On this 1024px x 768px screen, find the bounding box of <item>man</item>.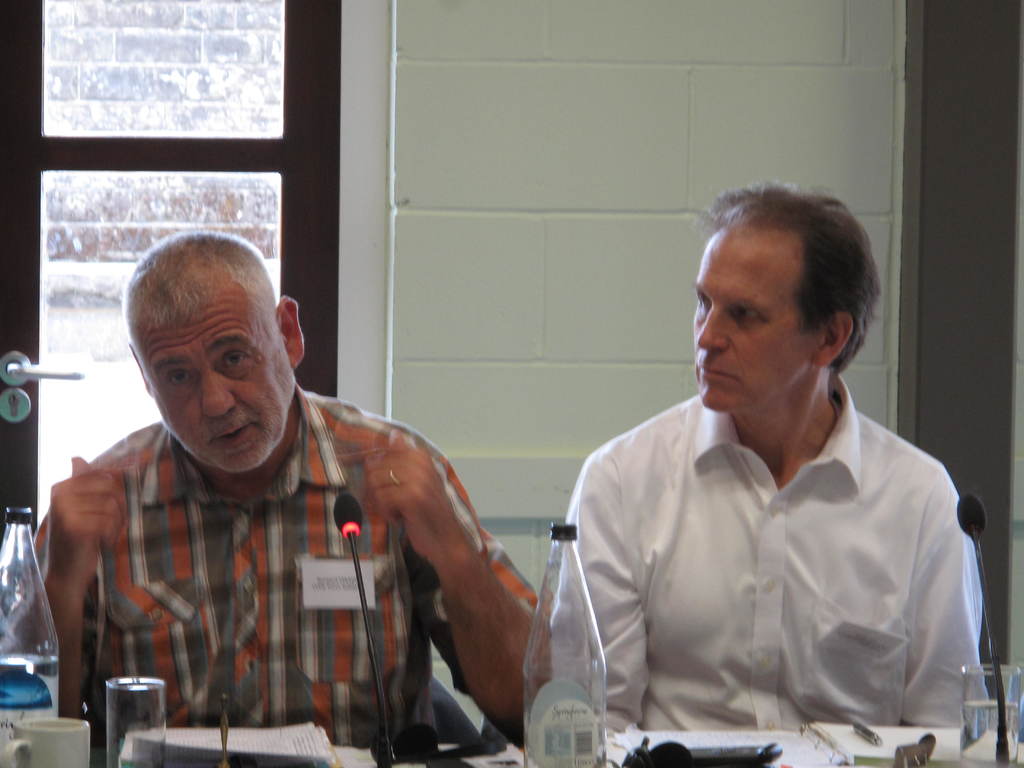
Bounding box: 40,217,524,752.
